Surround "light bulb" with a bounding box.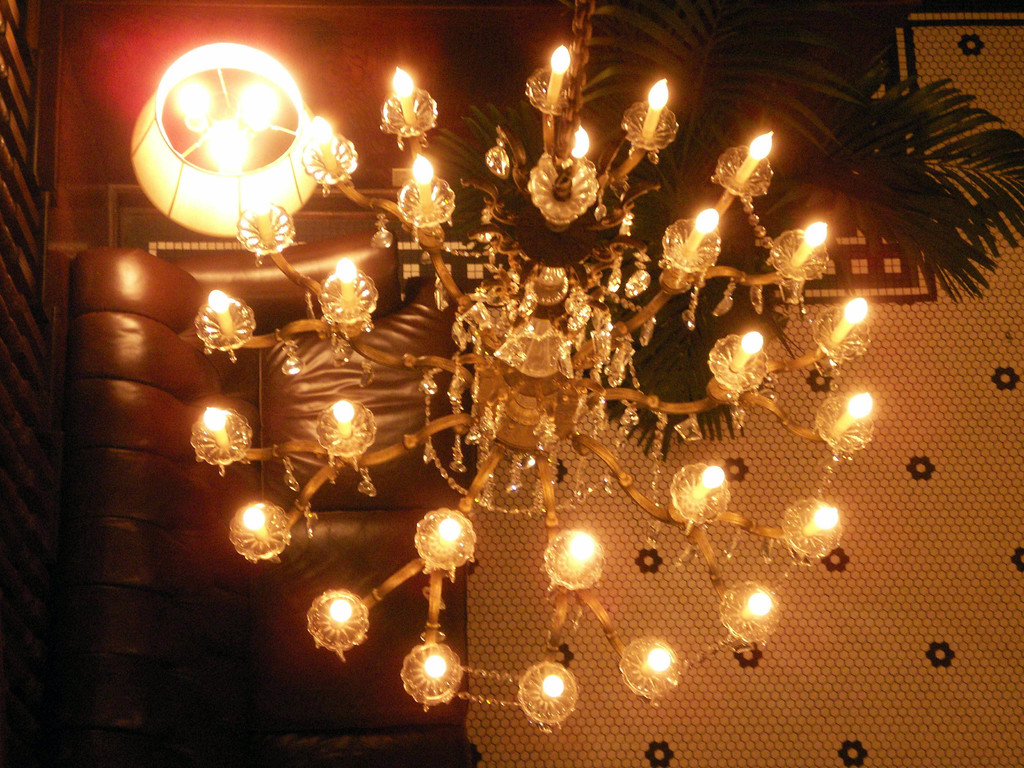
(210,289,231,316).
